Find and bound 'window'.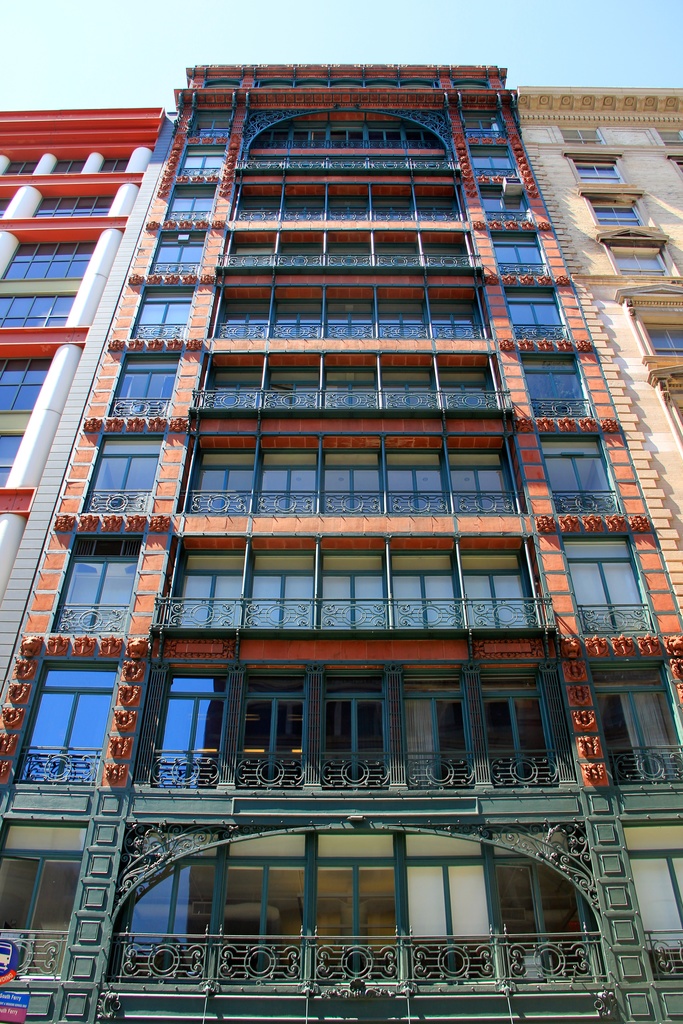
Bound: {"x1": 239, "y1": 548, "x2": 321, "y2": 631}.
